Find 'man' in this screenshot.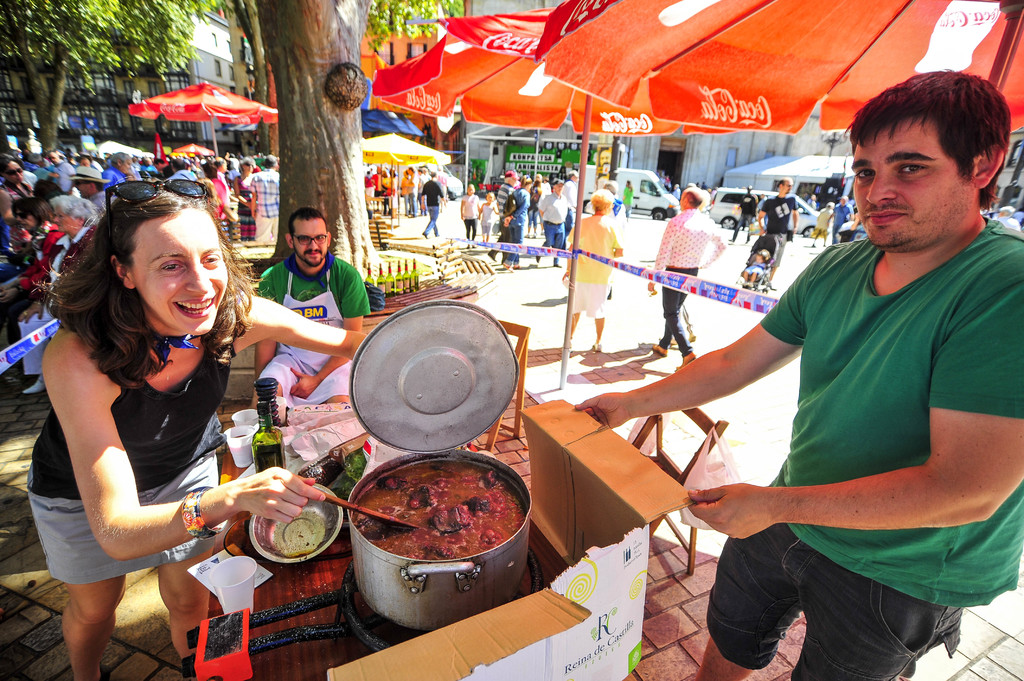
The bounding box for 'man' is locate(648, 186, 730, 372).
